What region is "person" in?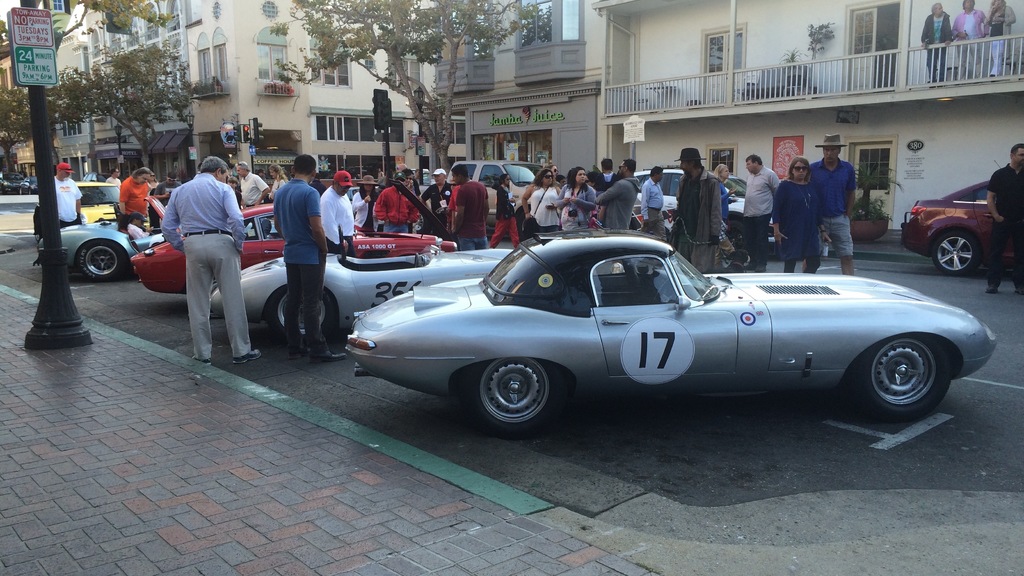
(x1=369, y1=161, x2=420, y2=234).
